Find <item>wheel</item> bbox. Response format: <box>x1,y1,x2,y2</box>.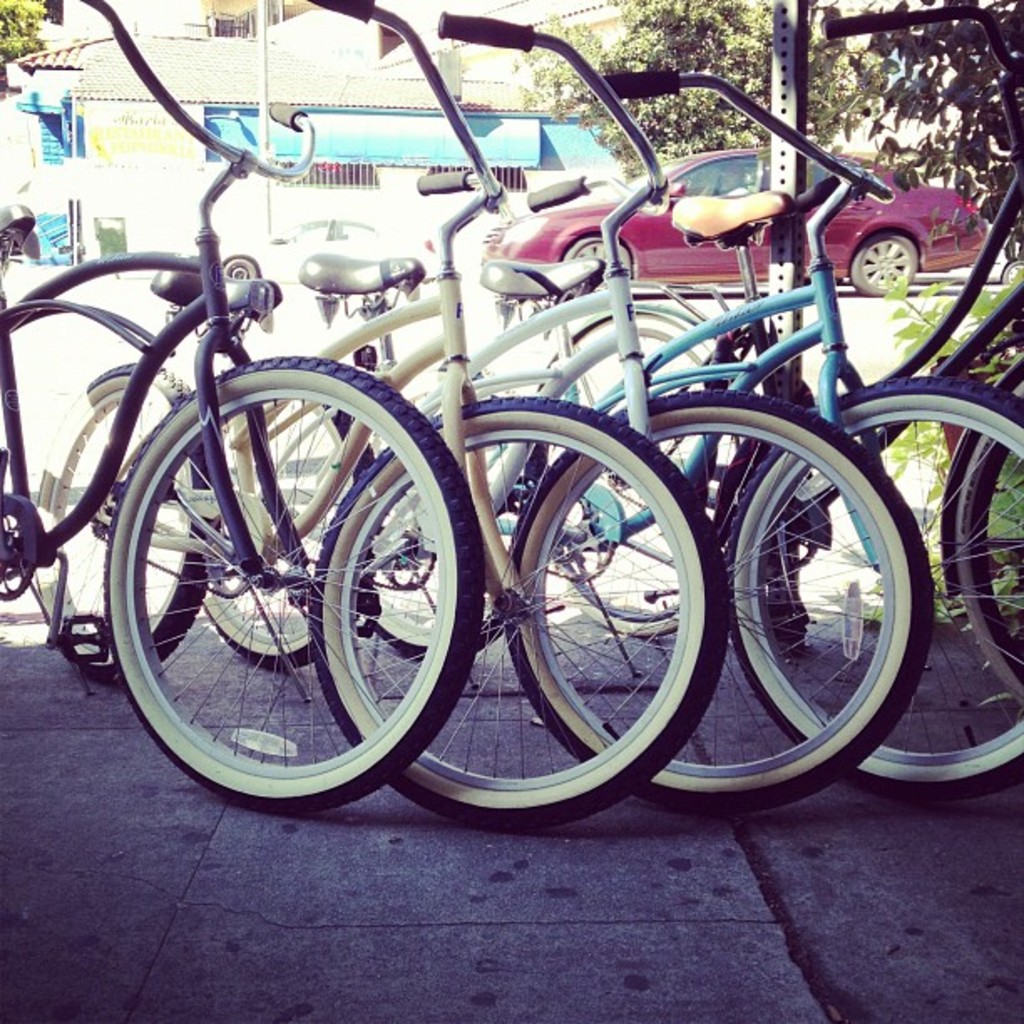
<box>853,238,920,294</box>.
